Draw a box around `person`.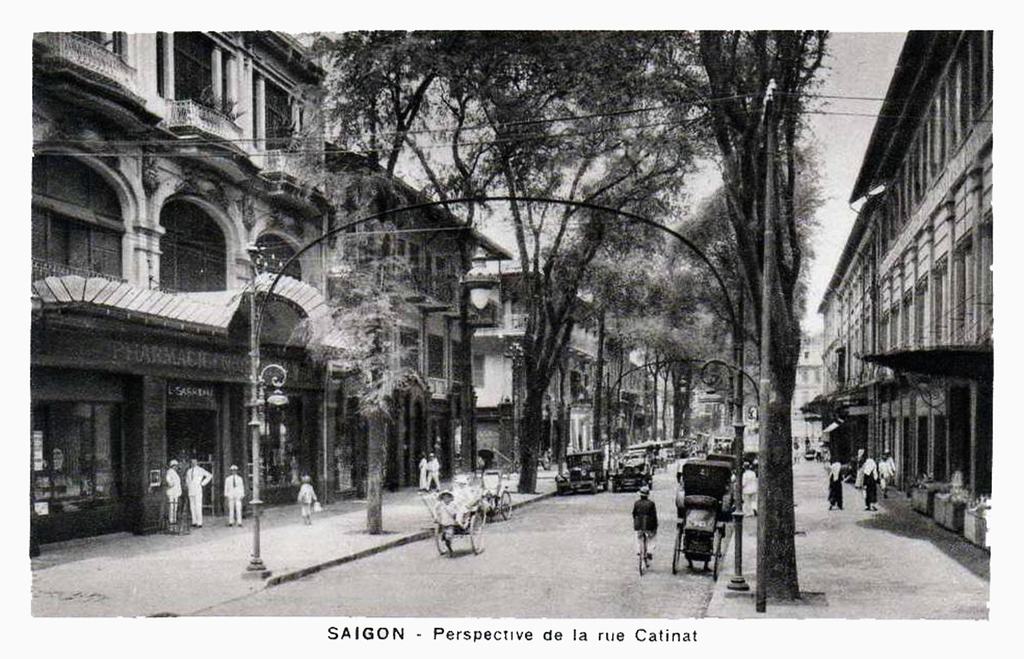
BBox(879, 451, 895, 488).
